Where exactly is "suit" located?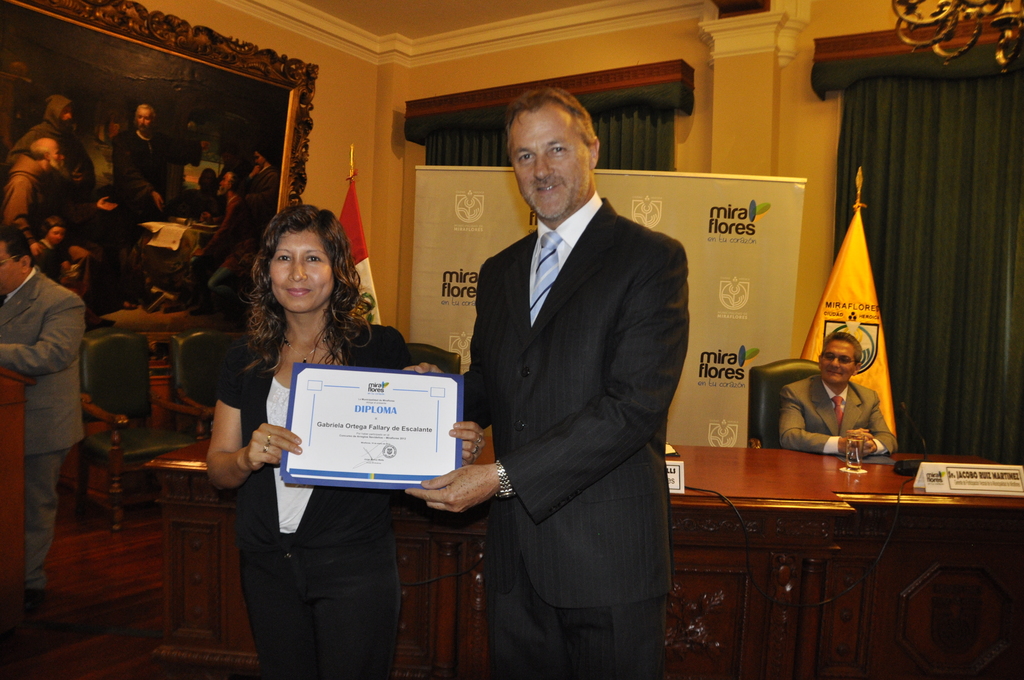
Its bounding box is x1=781 y1=375 x2=899 y2=458.
